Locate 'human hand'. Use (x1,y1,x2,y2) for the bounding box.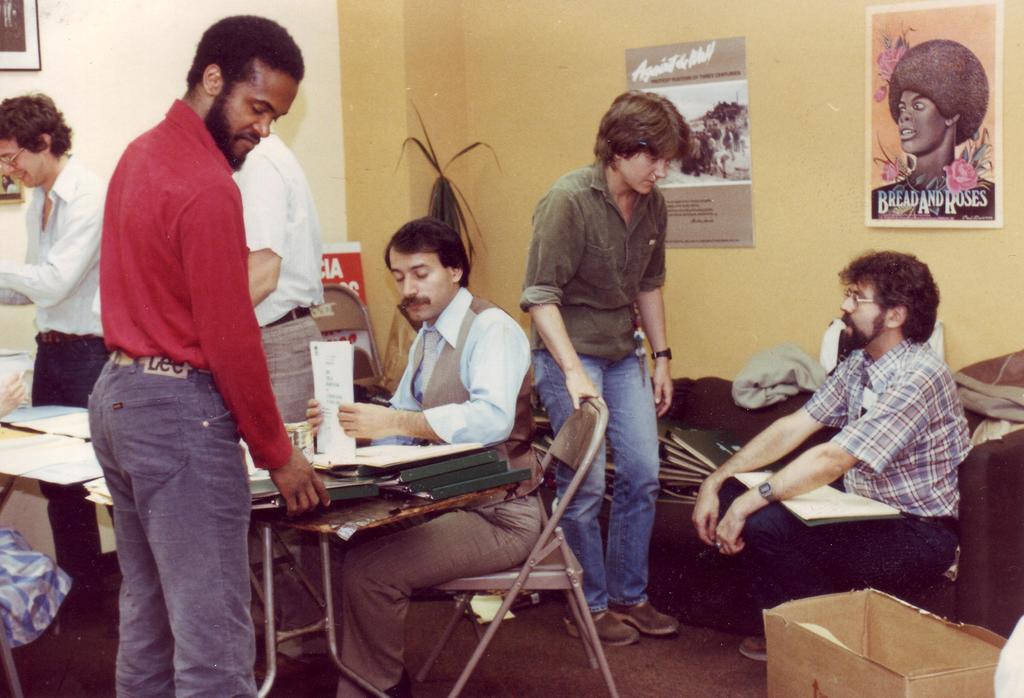
(691,482,723,548).
